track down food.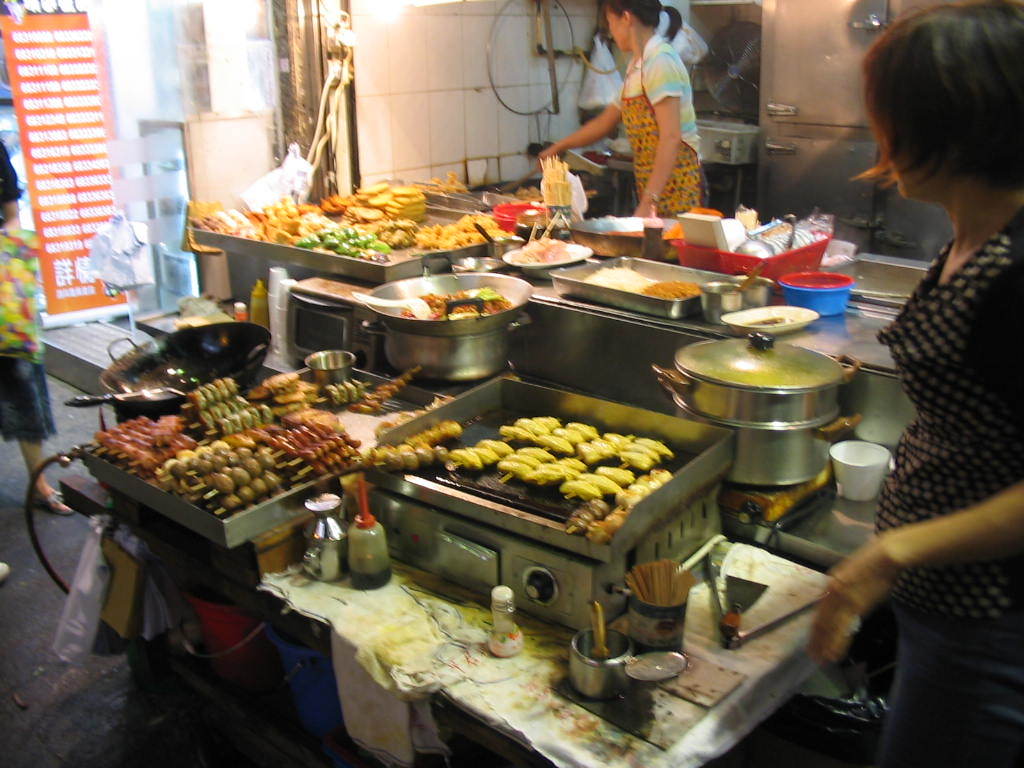
Tracked to {"x1": 538, "y1": 154, "x2": 578, "y2": 217}.
